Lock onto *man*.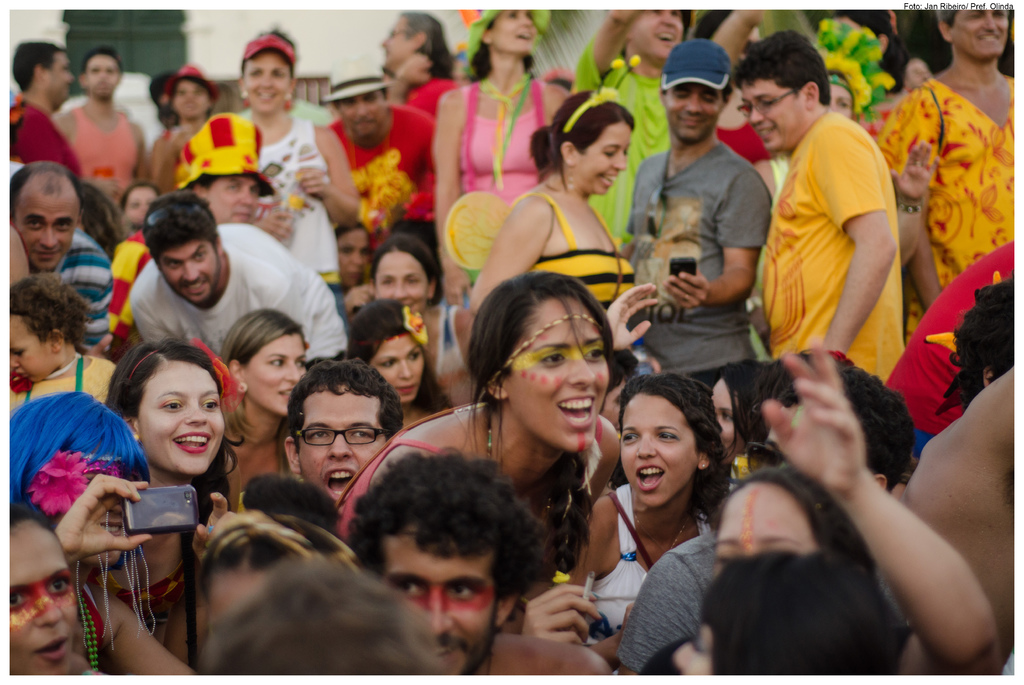
Locked: (x1=127, y1=189, x2=349, y2=366).
